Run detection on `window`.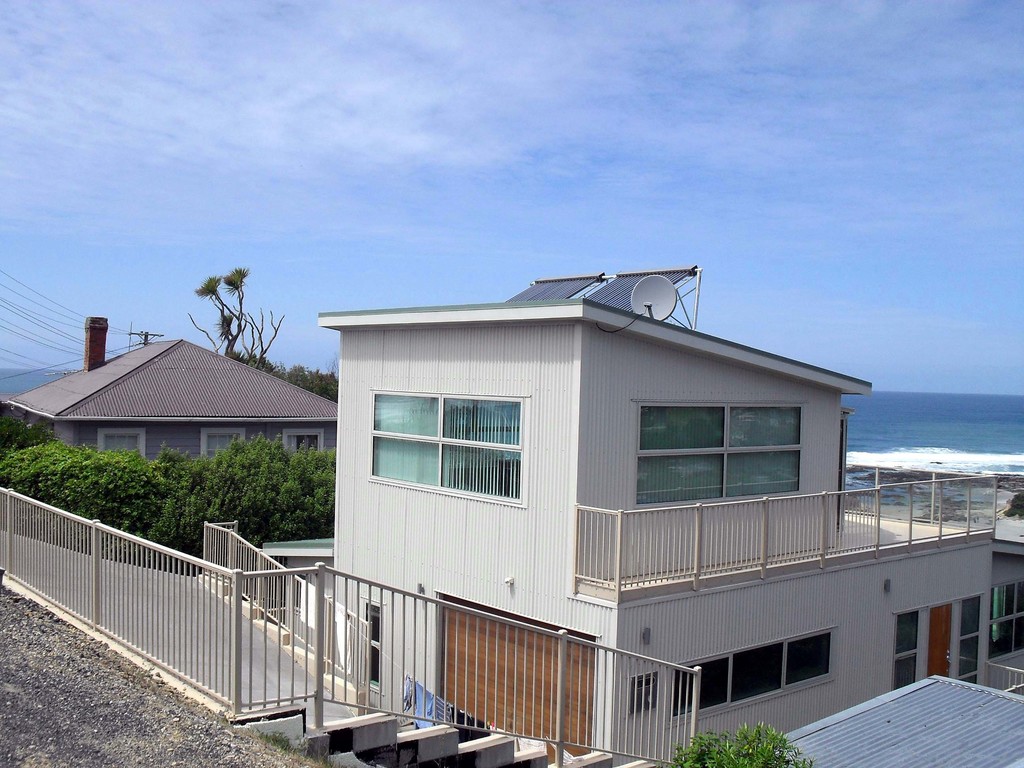
Result: bbox=(673, 623, 843, 726).
